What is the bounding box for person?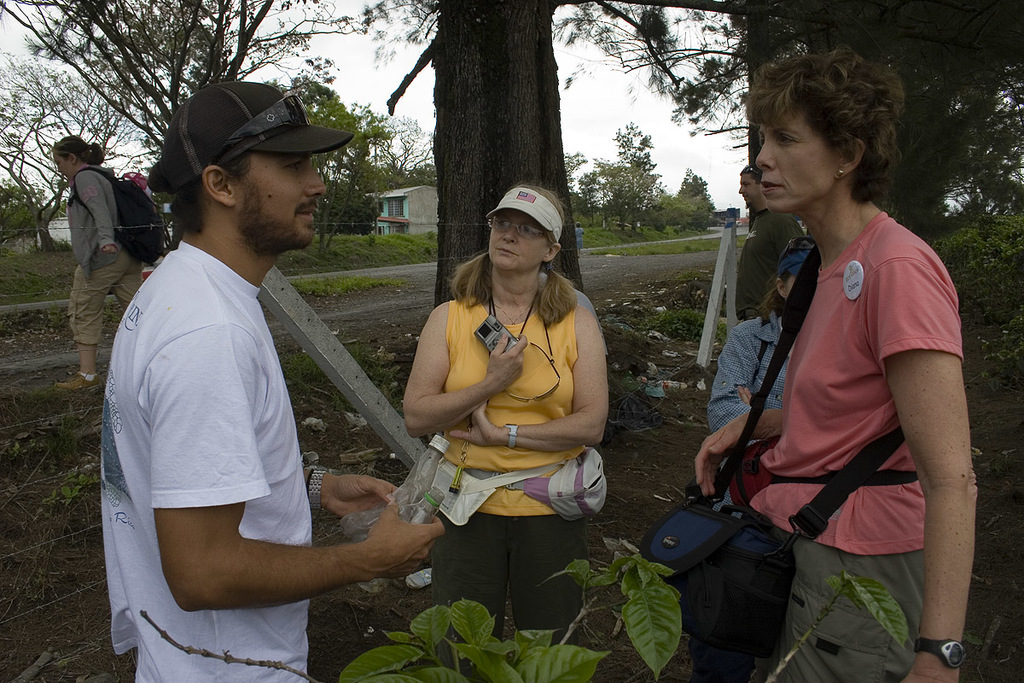
x1=574, y1=221, x2=586, y2=255.
